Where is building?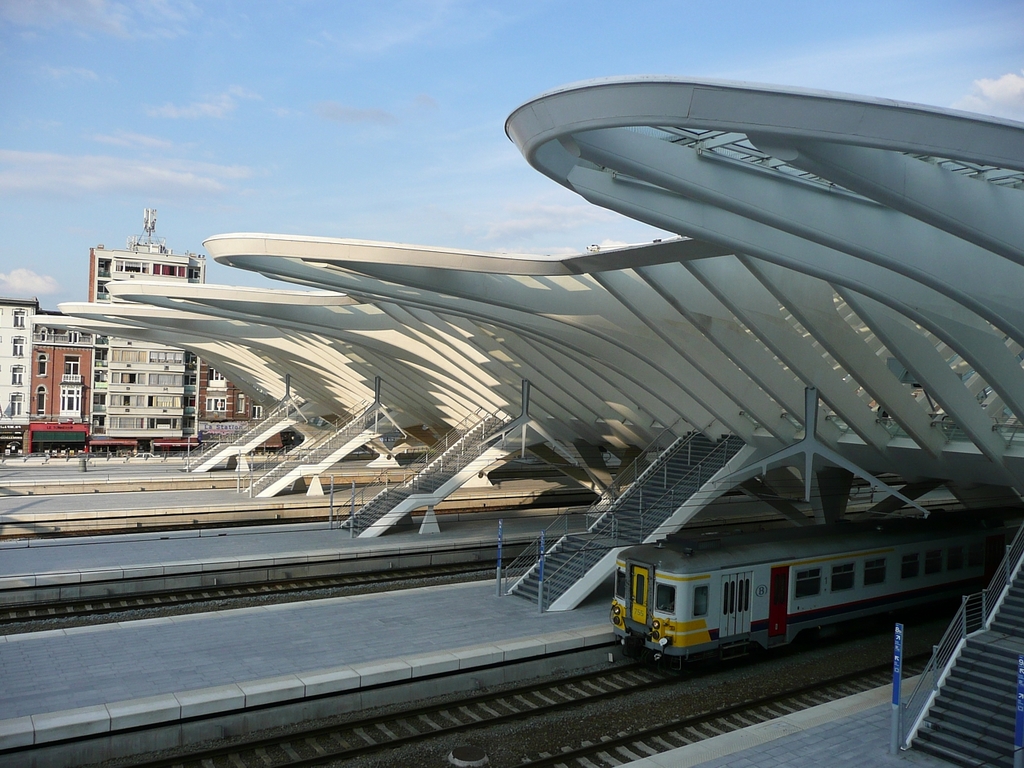
BBox(0, 227, 270, 458).
